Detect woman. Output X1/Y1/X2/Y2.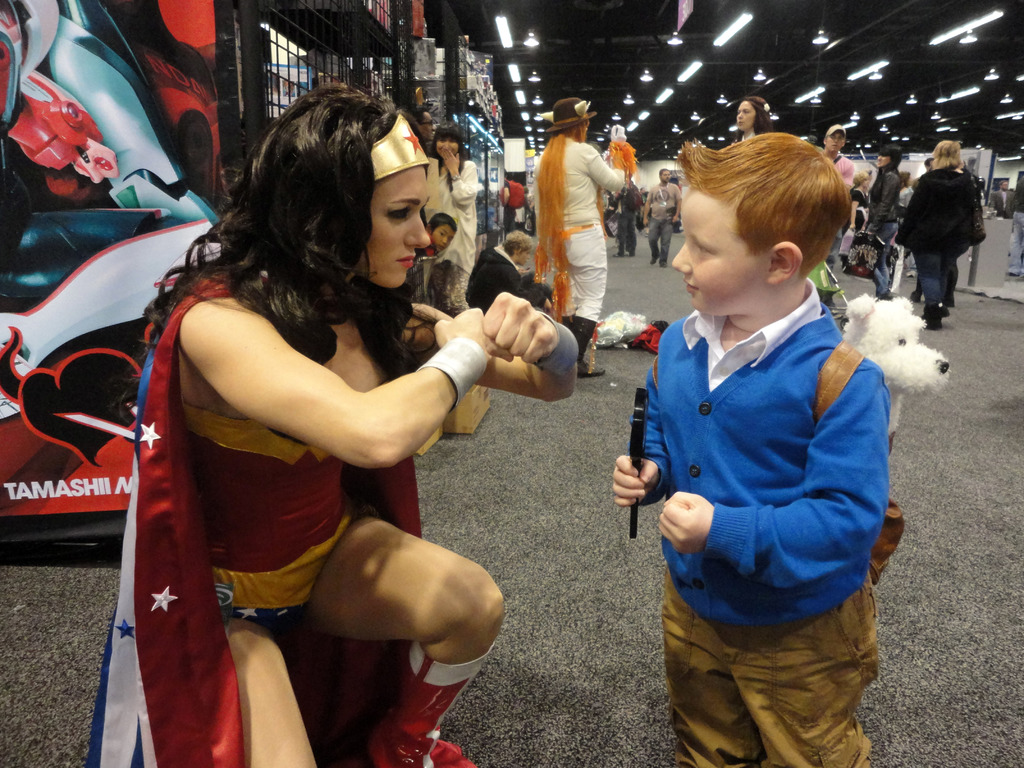
533/98/636/380.
